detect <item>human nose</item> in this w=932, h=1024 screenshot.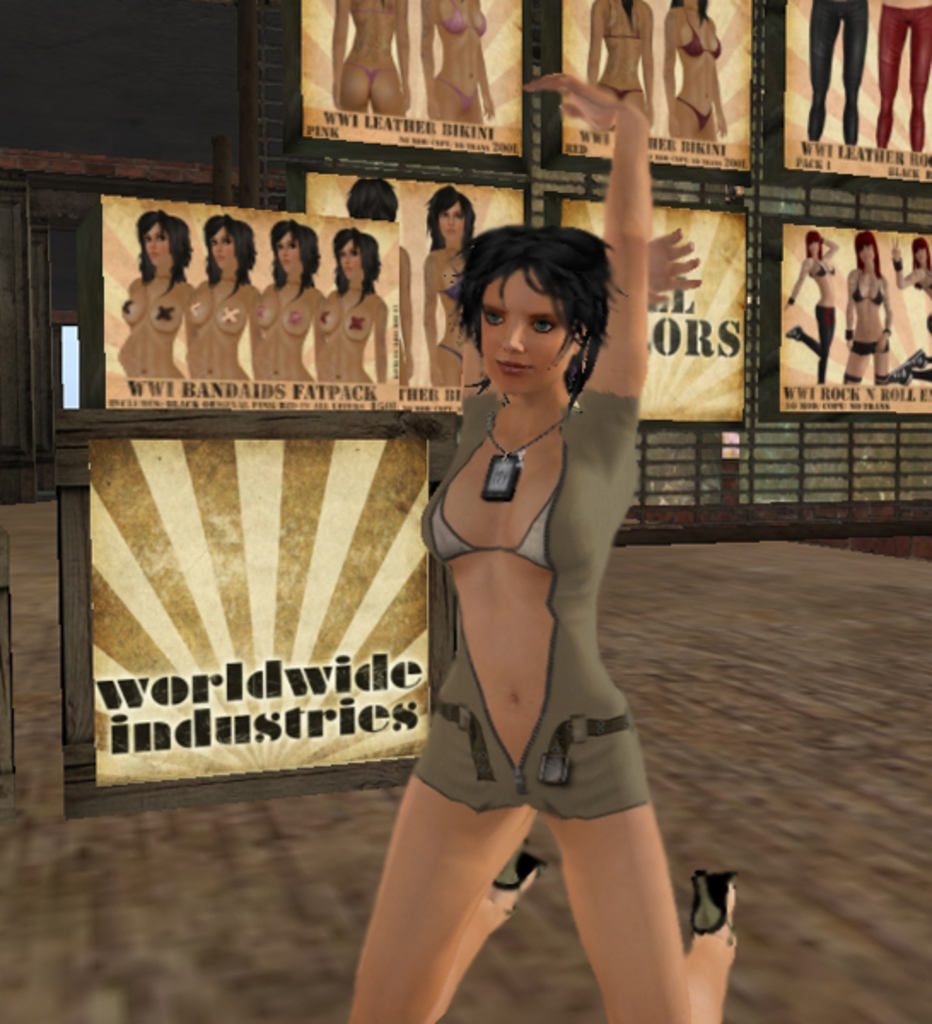
Detection: (345,253,348,261).
